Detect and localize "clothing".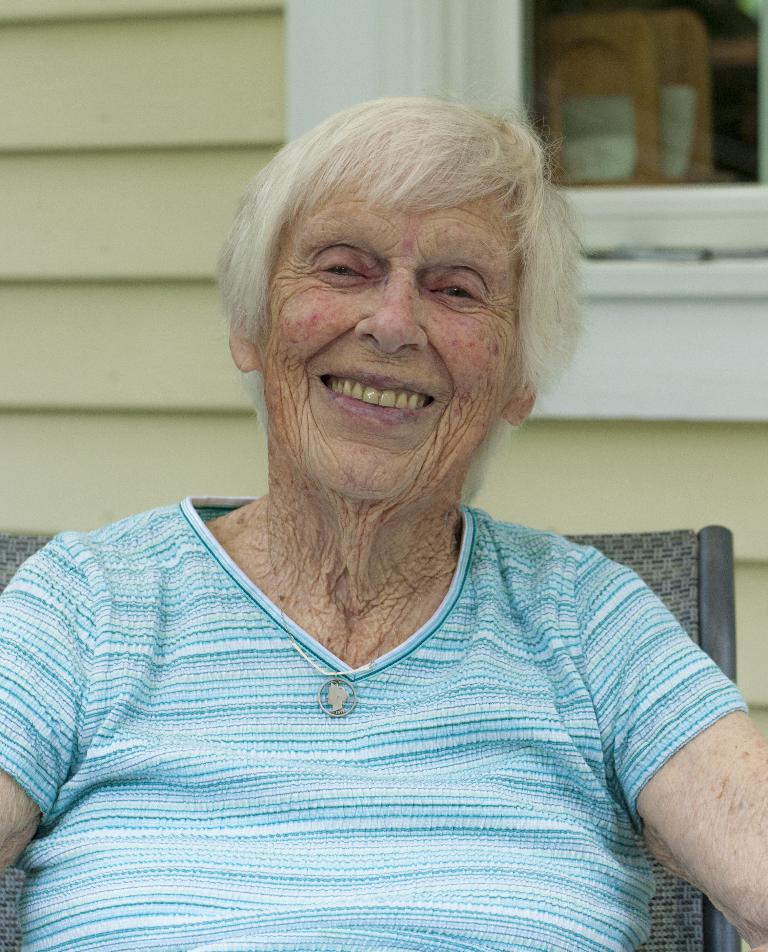
Localized at BBox(21, 472, 751, 929).
